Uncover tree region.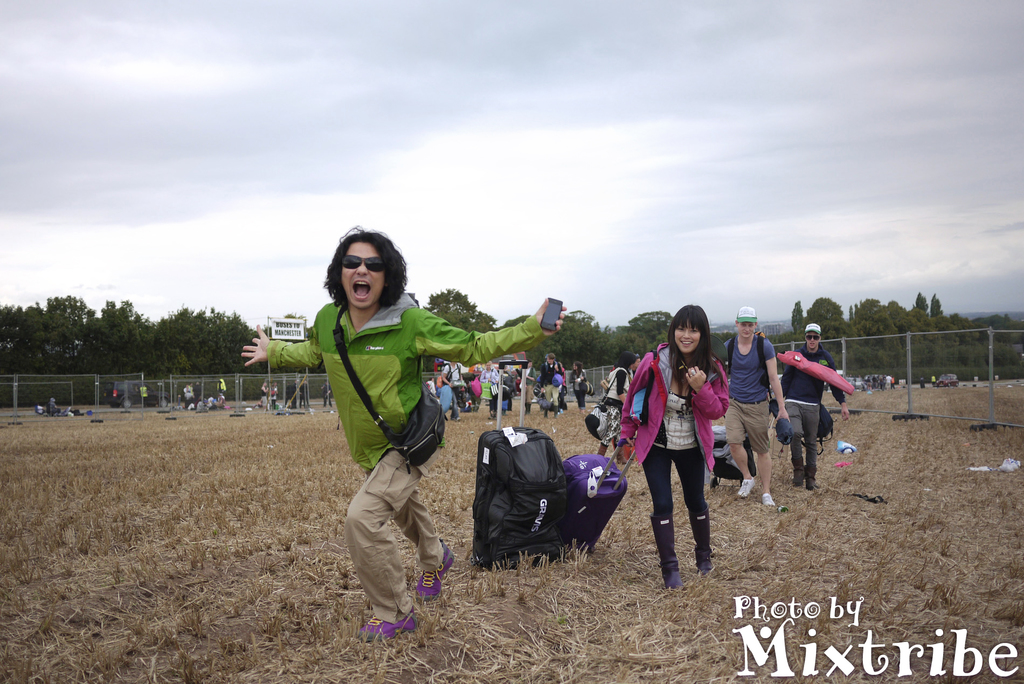
Uncovered: (906, 285, 960, 373).
